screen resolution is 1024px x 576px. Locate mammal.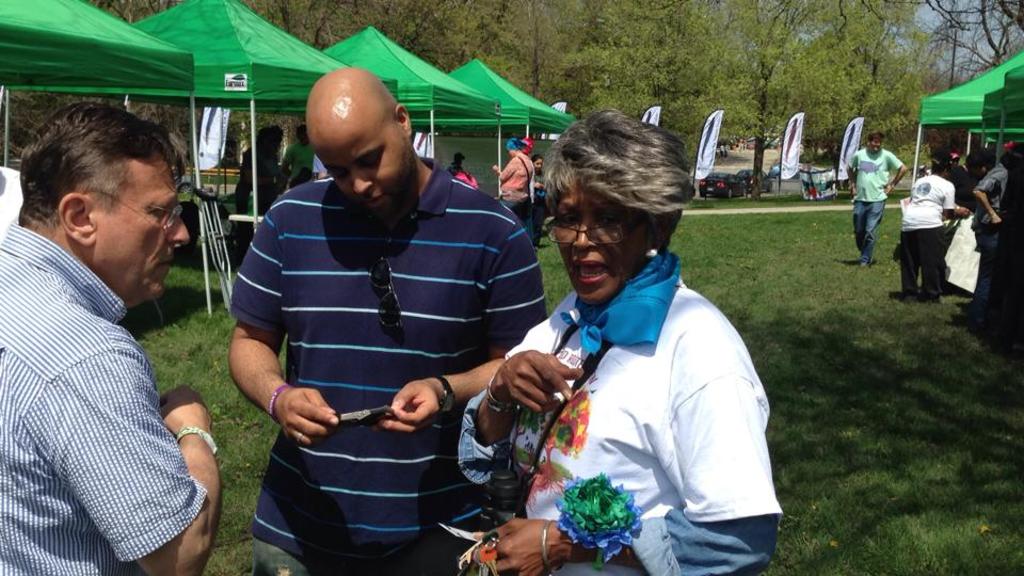
(left=944, top=153, right=981, bottom=281).
